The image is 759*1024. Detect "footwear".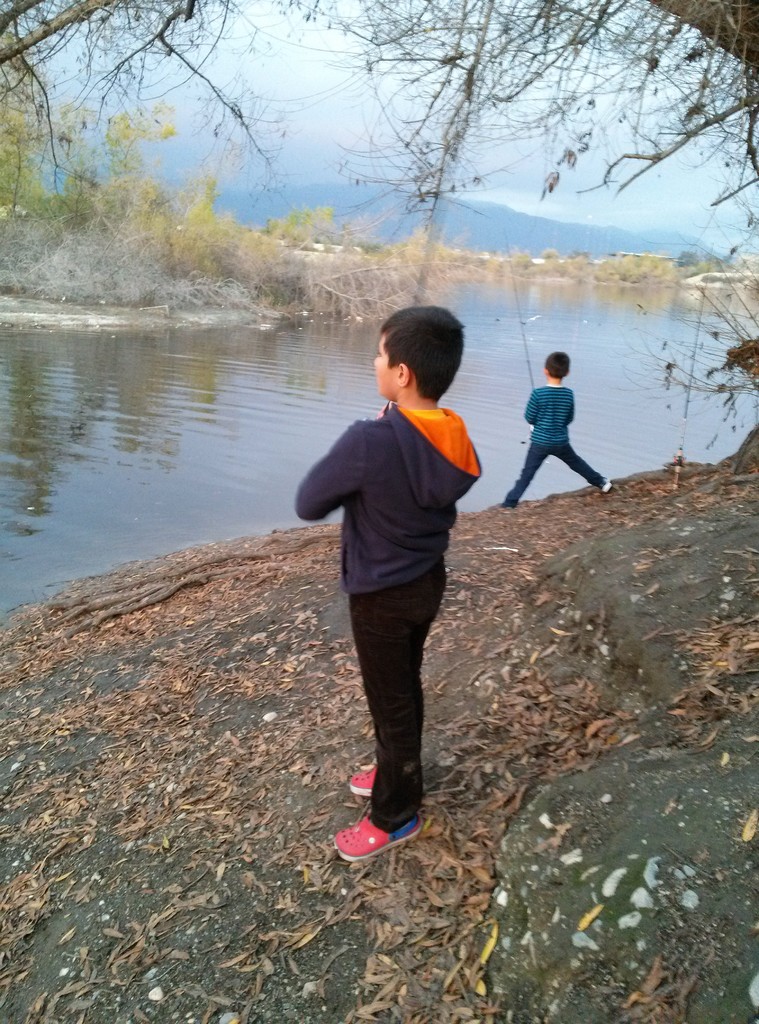
Detection: locate(593, 472, 607, 493).
